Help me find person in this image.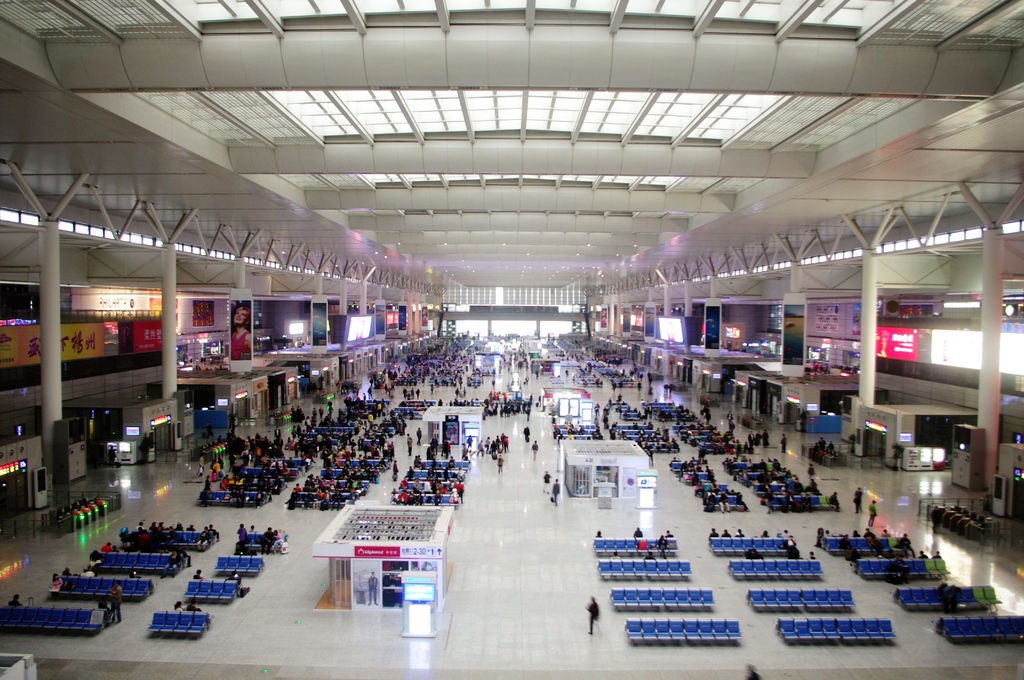
Found it: 9:593:26:608.
